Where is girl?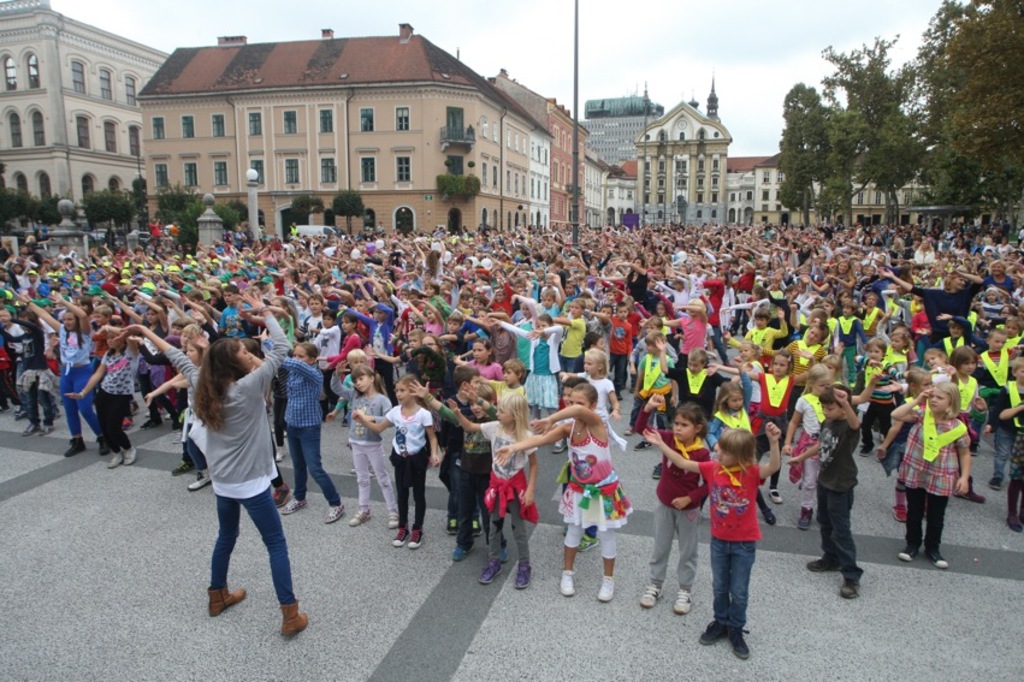
bbox(450, 392, 539, 585).
